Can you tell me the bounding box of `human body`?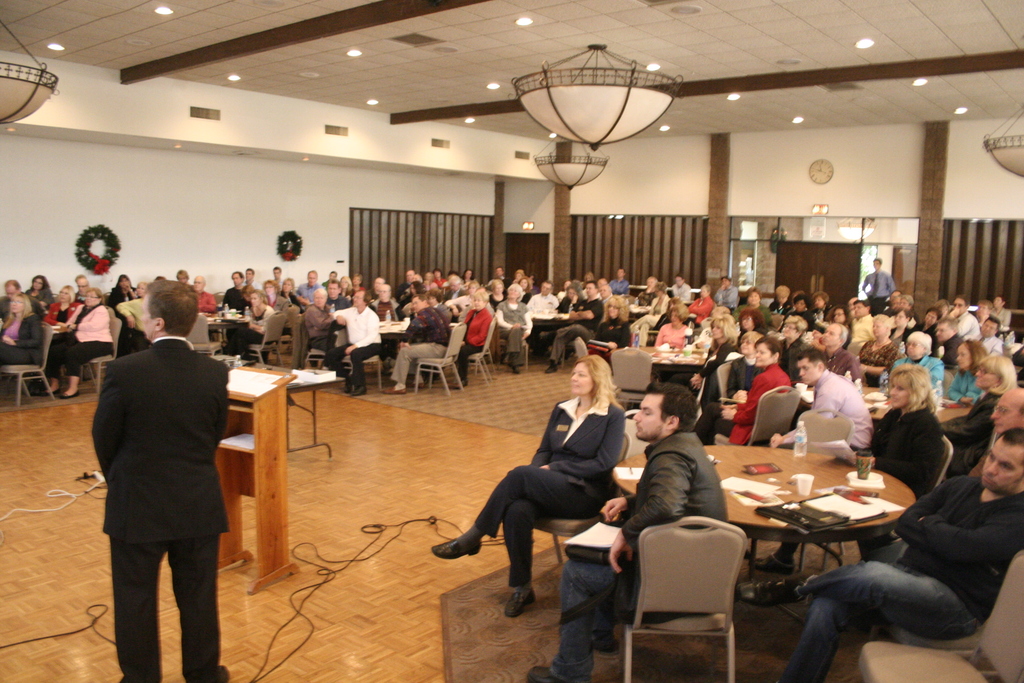
(531,276,551,346).
